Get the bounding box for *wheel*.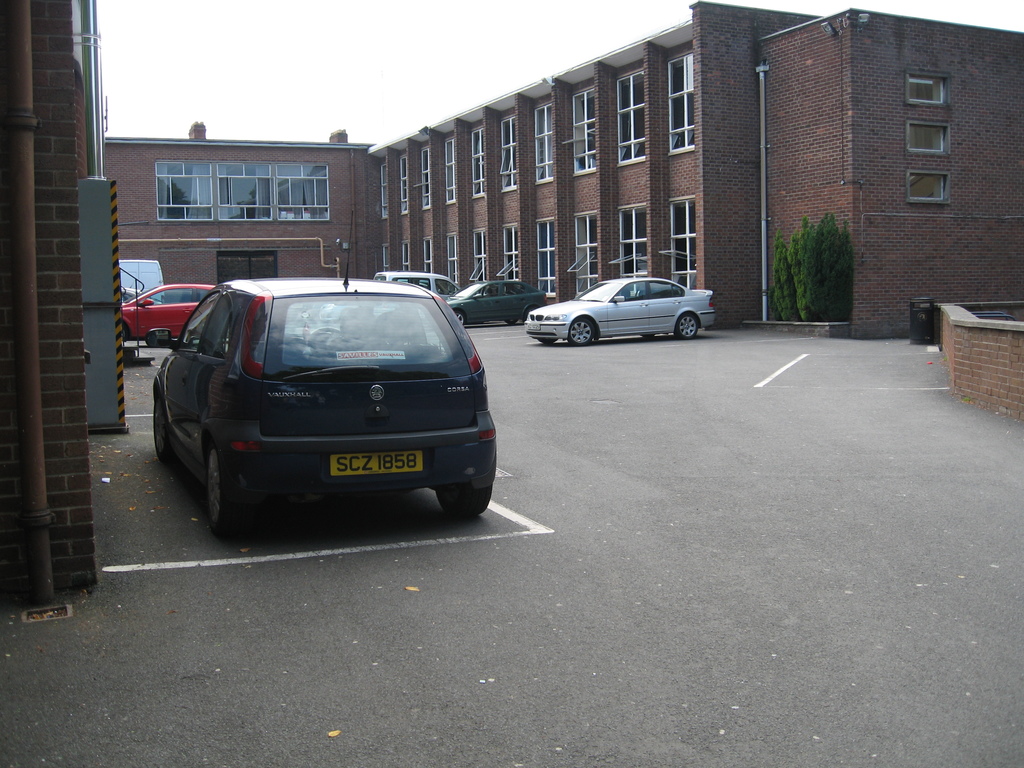
{"x1": 204, "y1": 442, "x2": 264, "y2": 531}.
